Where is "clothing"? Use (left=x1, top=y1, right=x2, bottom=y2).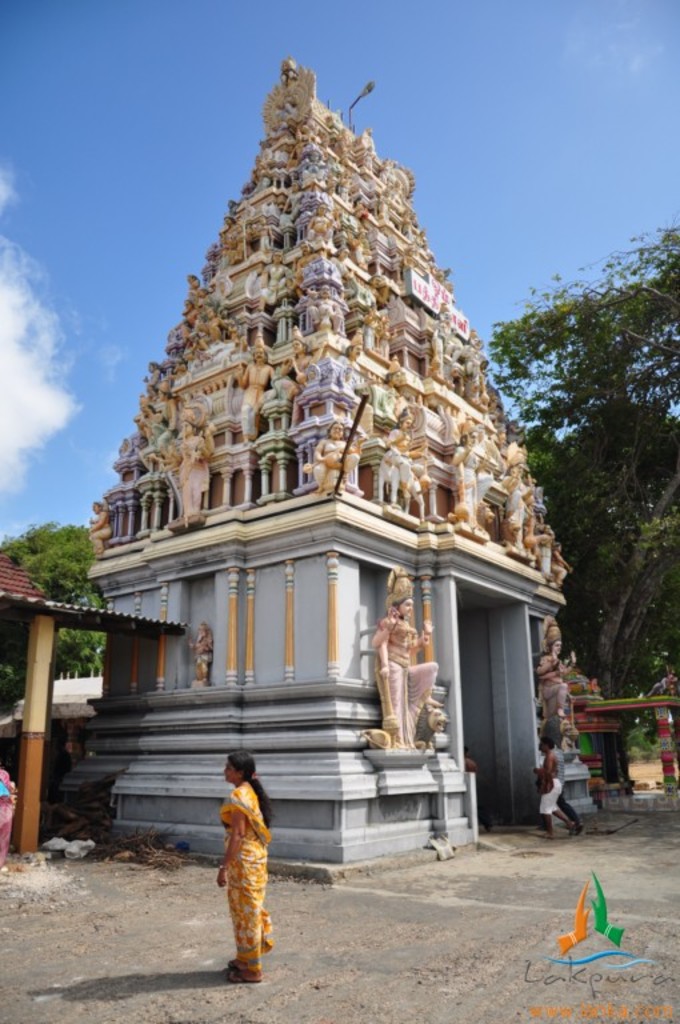
(left=537, top=775, right=571, bottom=807).
